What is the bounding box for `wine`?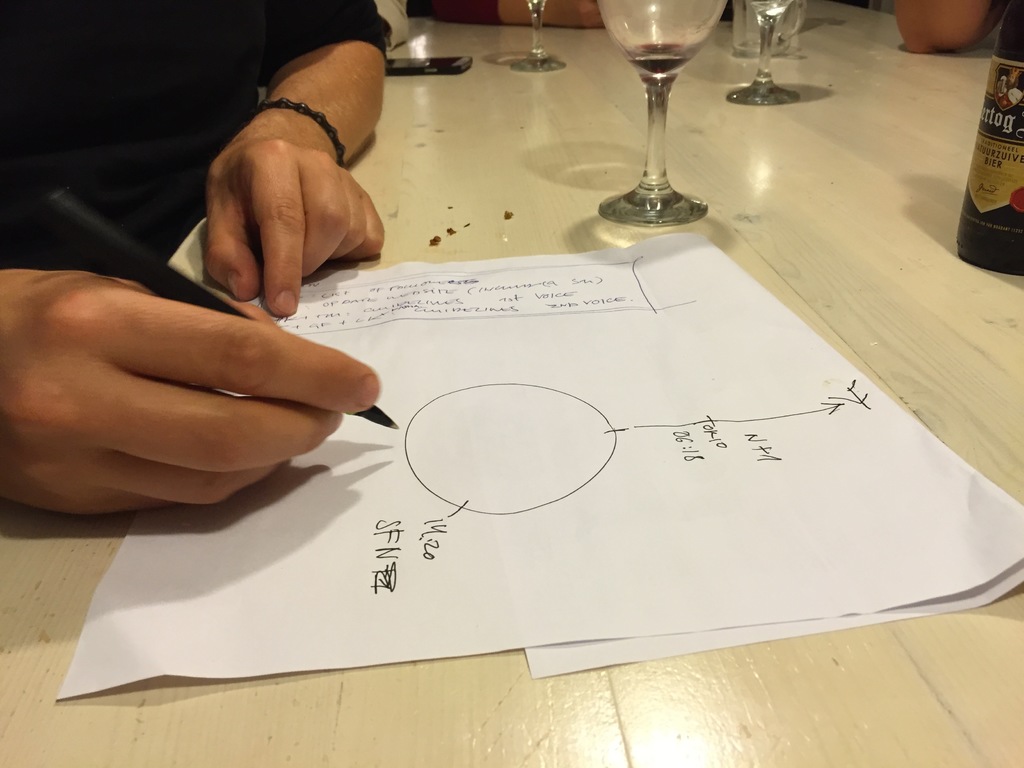
select_region(937, 0, 1023, 281).
